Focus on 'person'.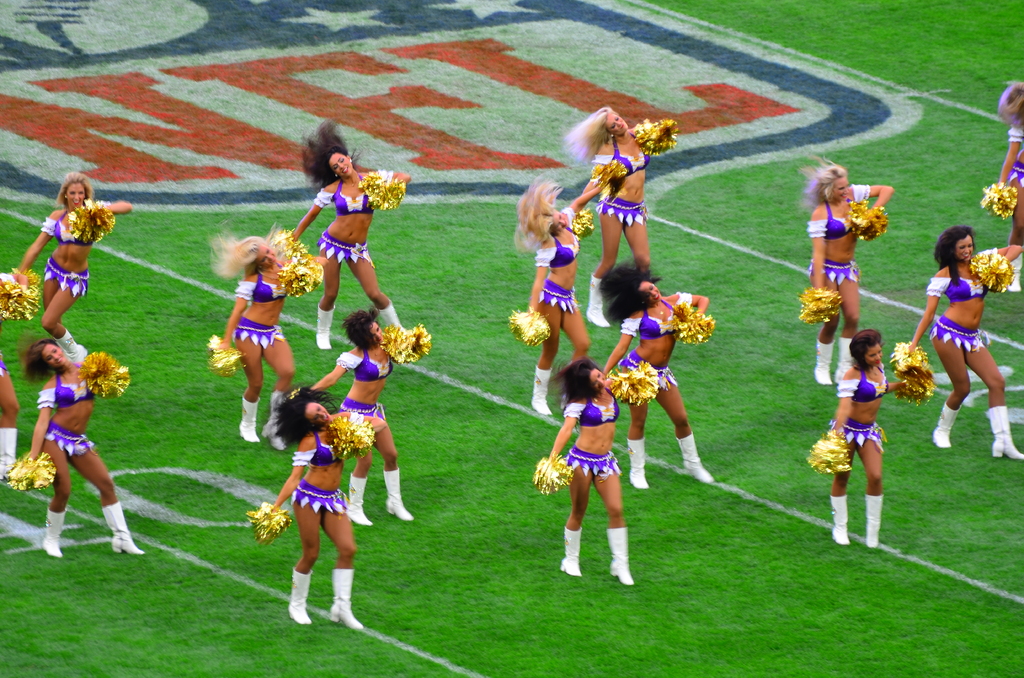
Focused at pyautogui.locateOnScreen(598, 261, 714, 491).
